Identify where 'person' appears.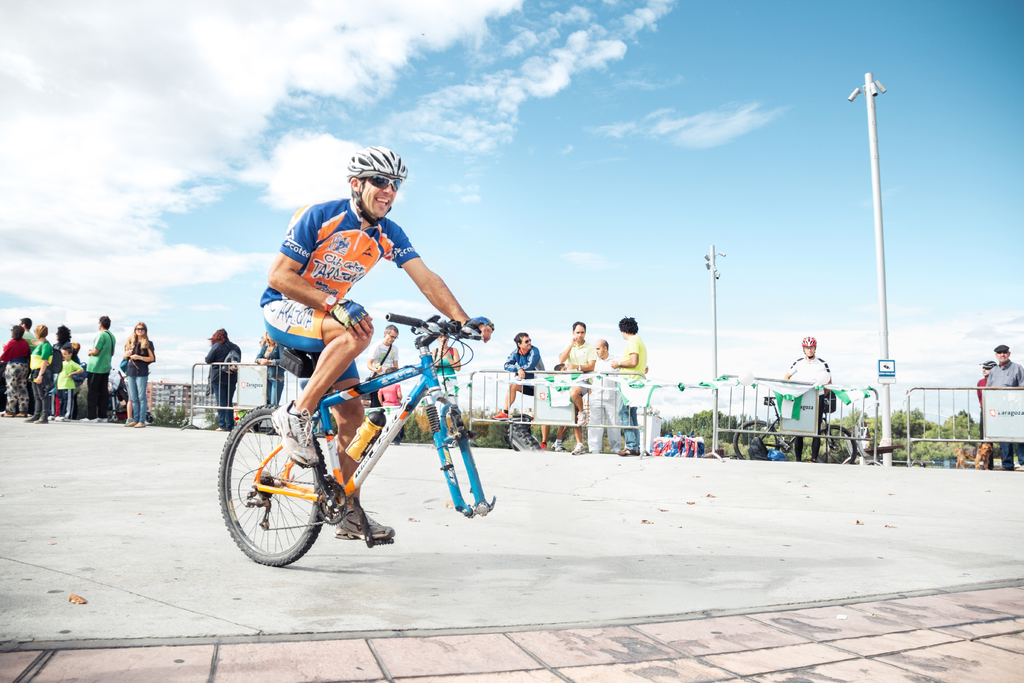
Appears at <region>557, 320, 596, 454</region>.
